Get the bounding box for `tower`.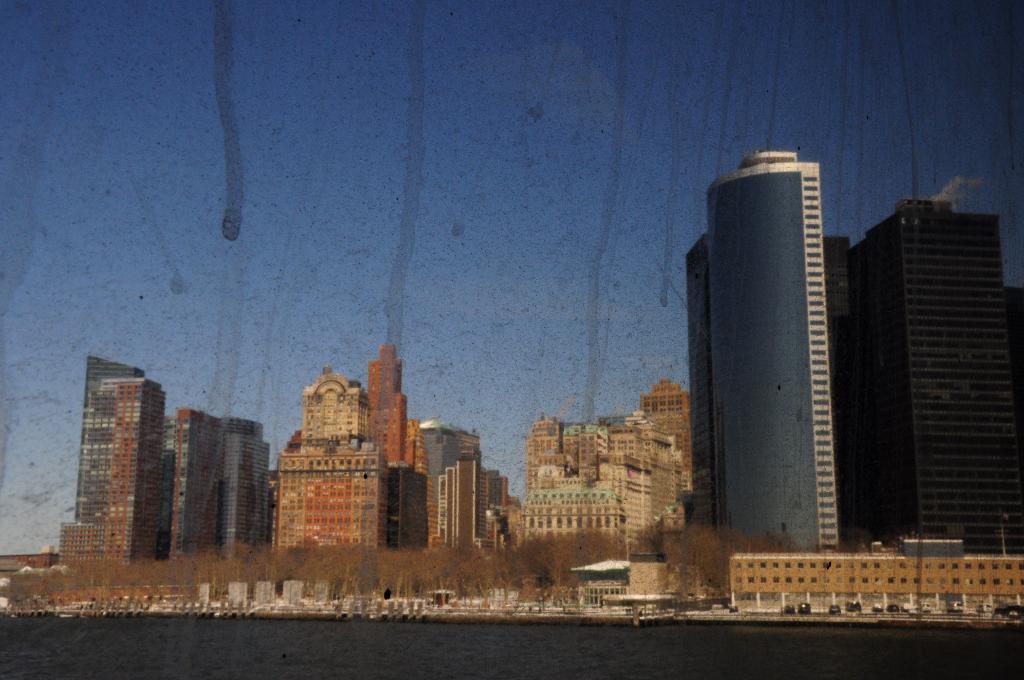
x1=284, y1=374, x2=390, y2=562.
